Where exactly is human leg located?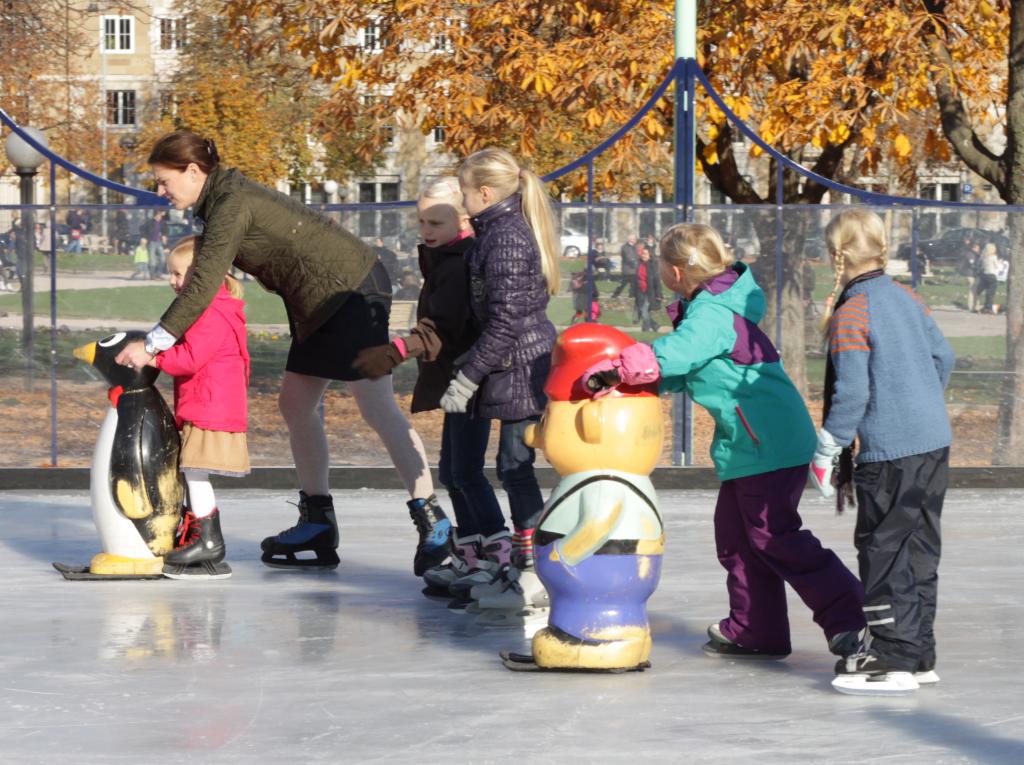
Its bounding box is <region>451, 423, 516, 591</region>.
